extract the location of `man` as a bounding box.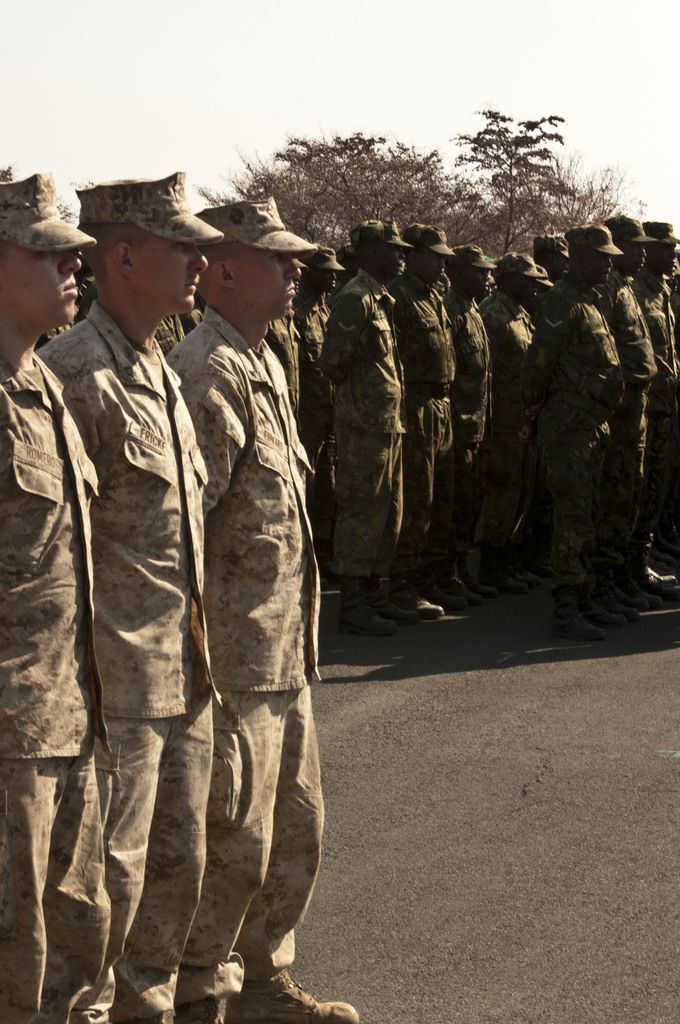
(left=37, top=157, right=216, bottom=1023).
